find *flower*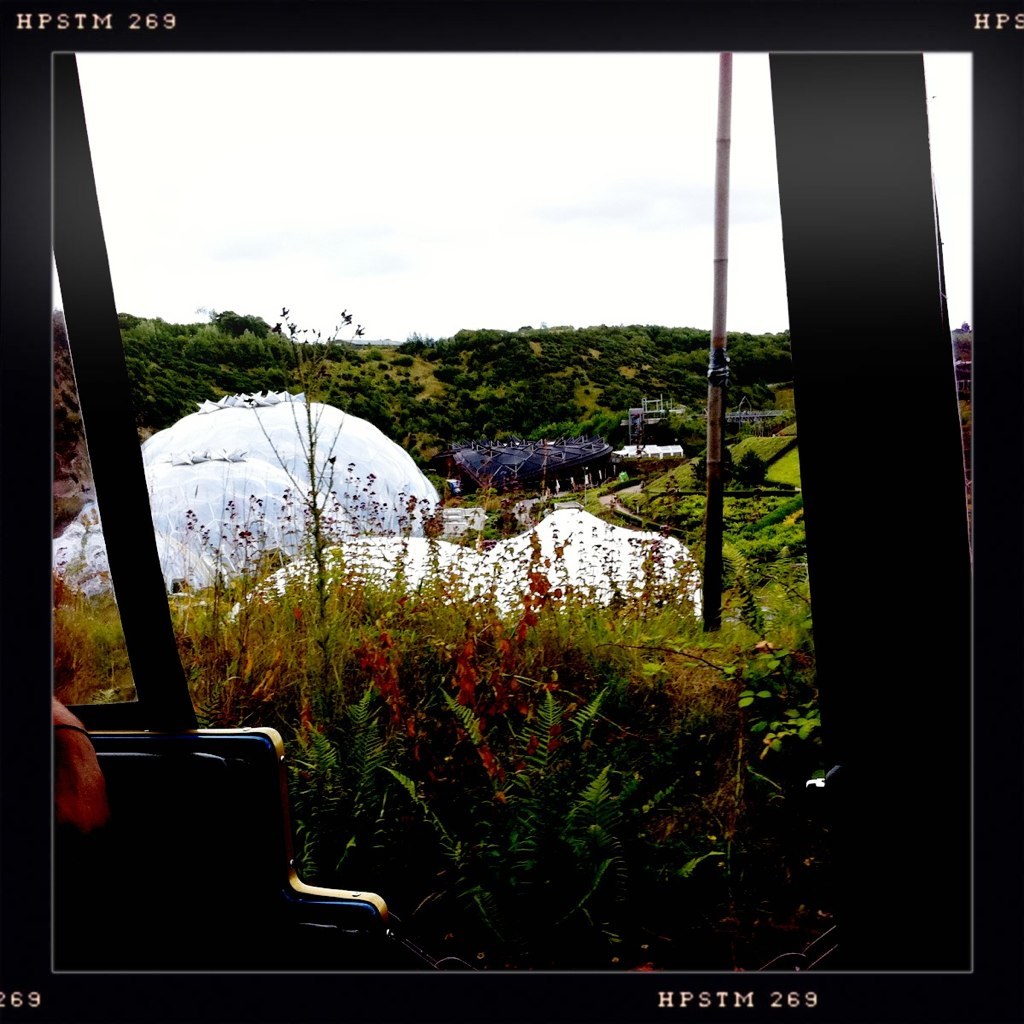
select_region(373, 669, 400, 699)
